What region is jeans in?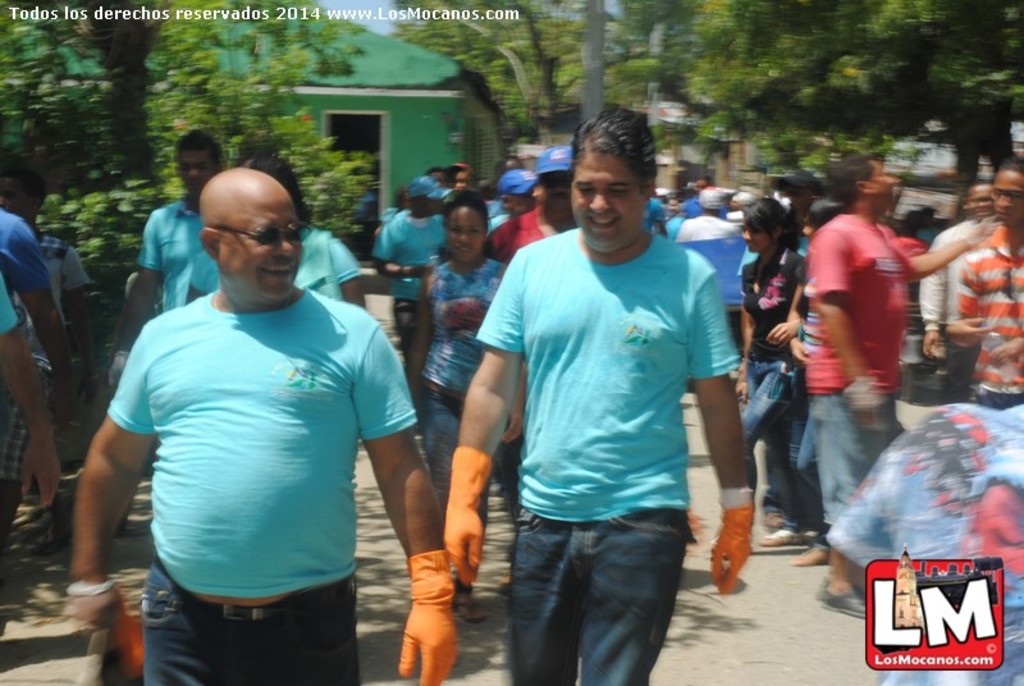
780:413:823:544.
